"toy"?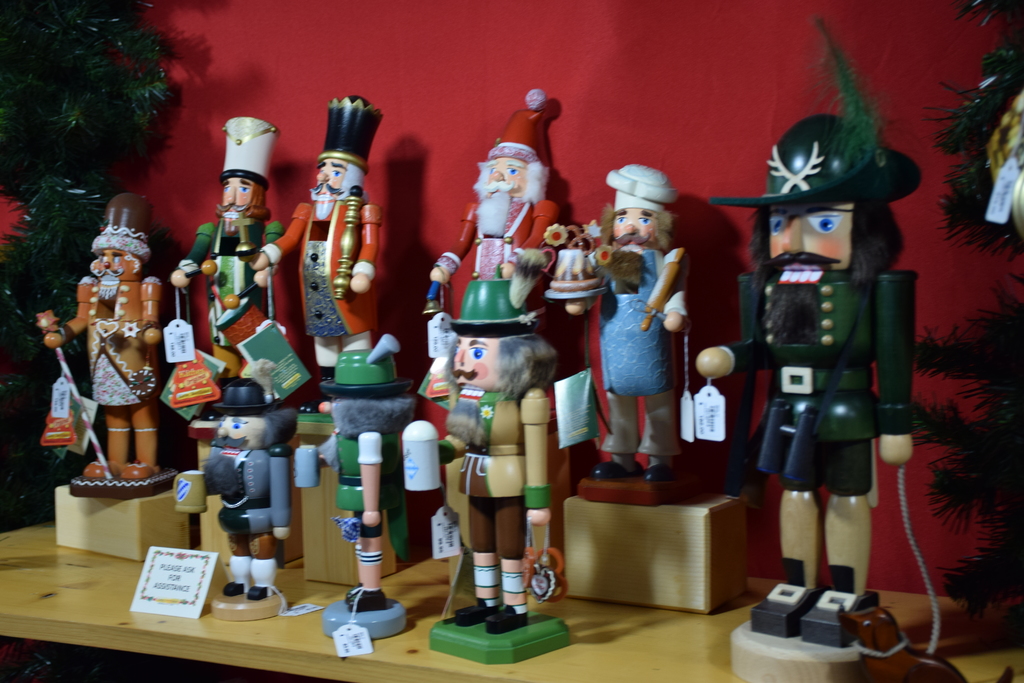
rect(184, 359, 307, 625)
